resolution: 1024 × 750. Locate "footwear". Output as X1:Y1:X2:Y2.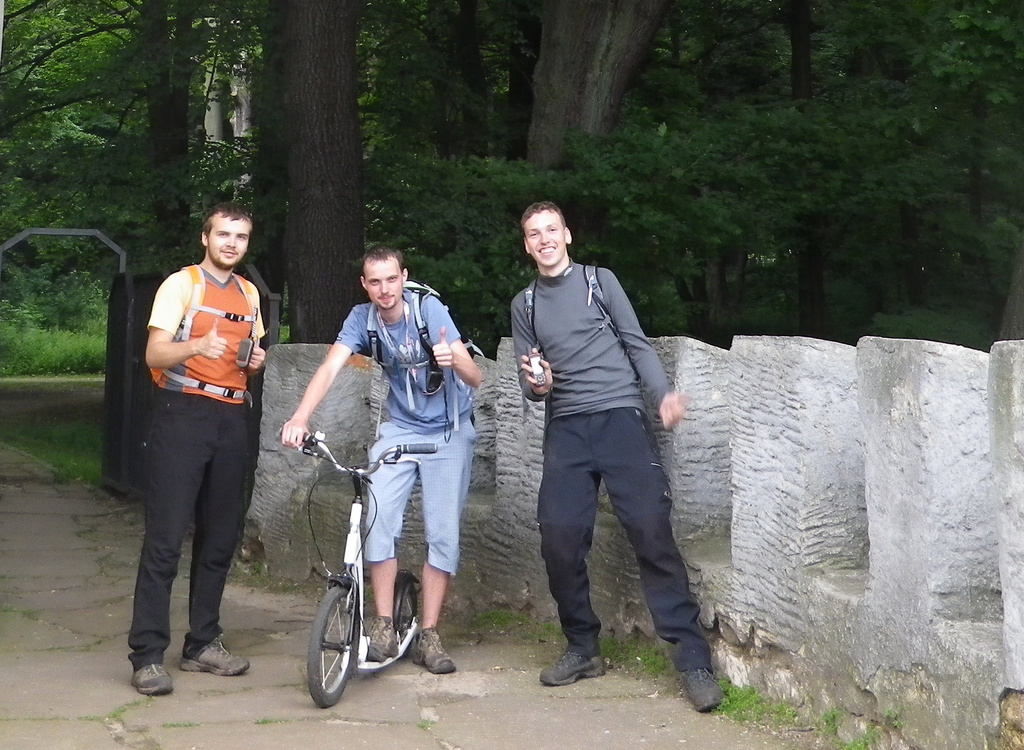
682:673:724:719.
